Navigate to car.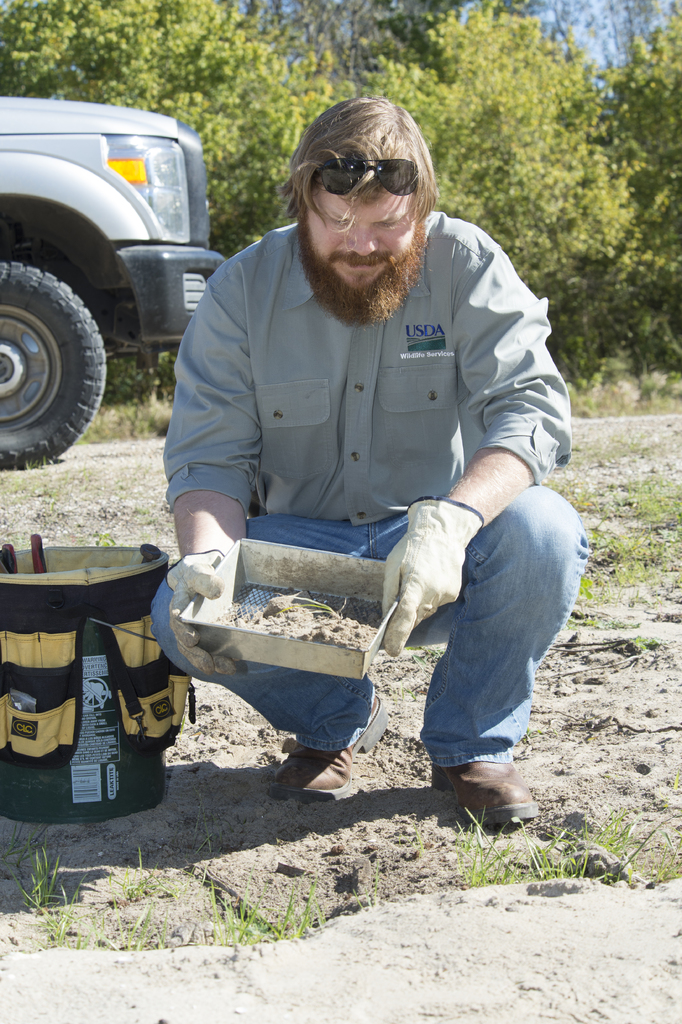
Navigation target: rect(0, 94, 226, 468).
